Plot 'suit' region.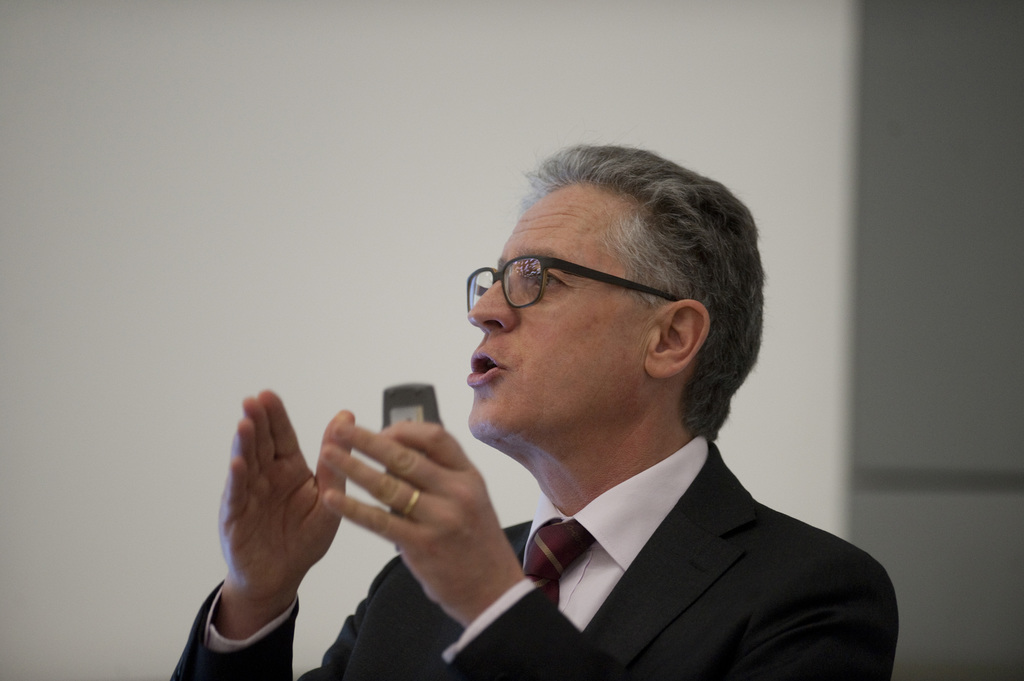
Plotted at box(166, 435, 899, 680).
